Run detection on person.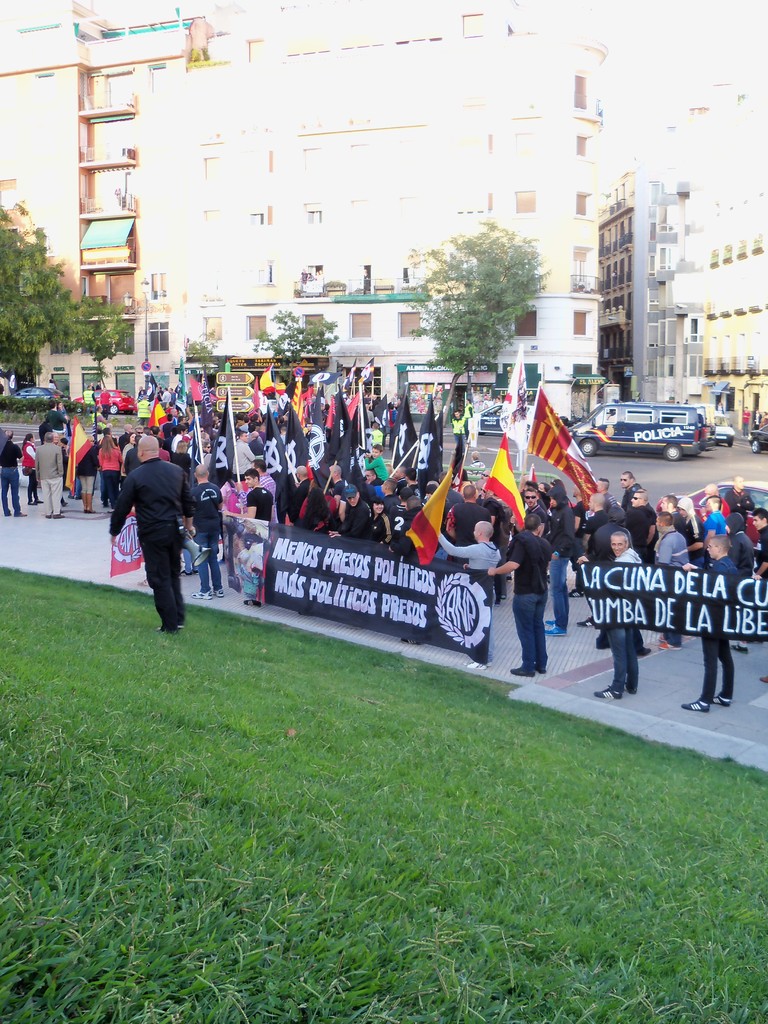
Result: bbox=[592, 476, 620, 507].
